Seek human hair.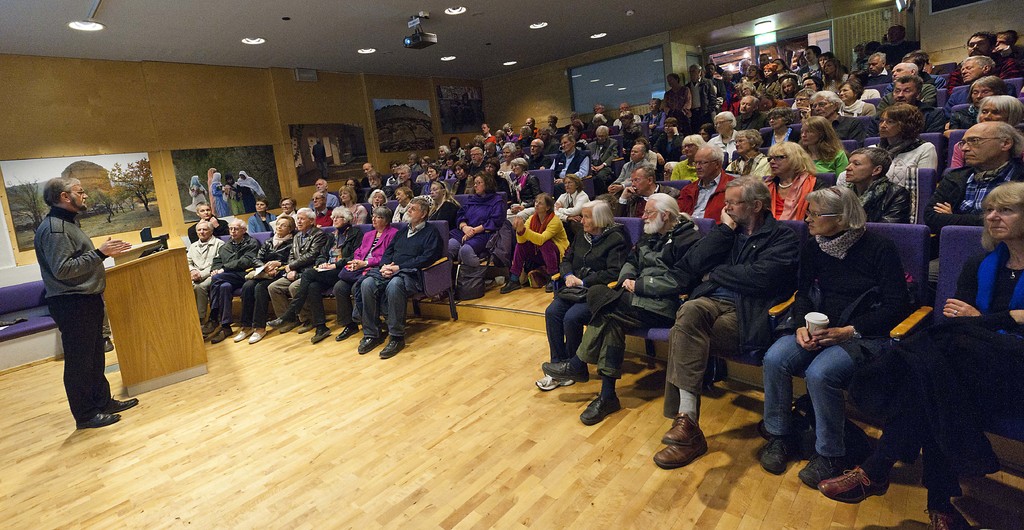
BBox(804, 115, 847, 165).
